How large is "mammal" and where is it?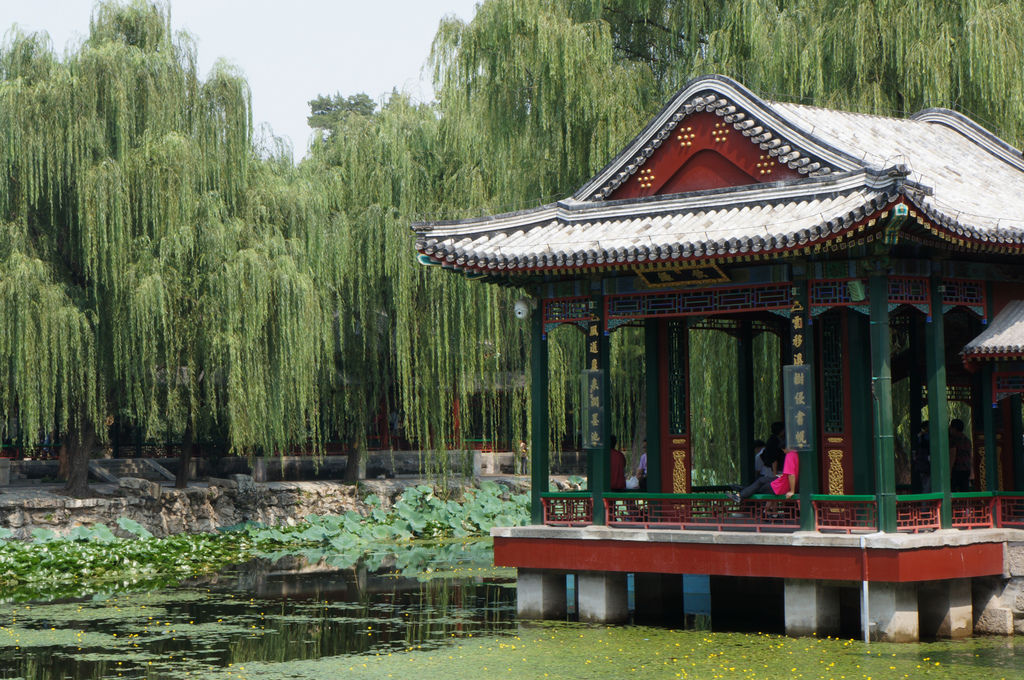
Bounding box: <bbox>753, 439, 776, 477</bbox>.
